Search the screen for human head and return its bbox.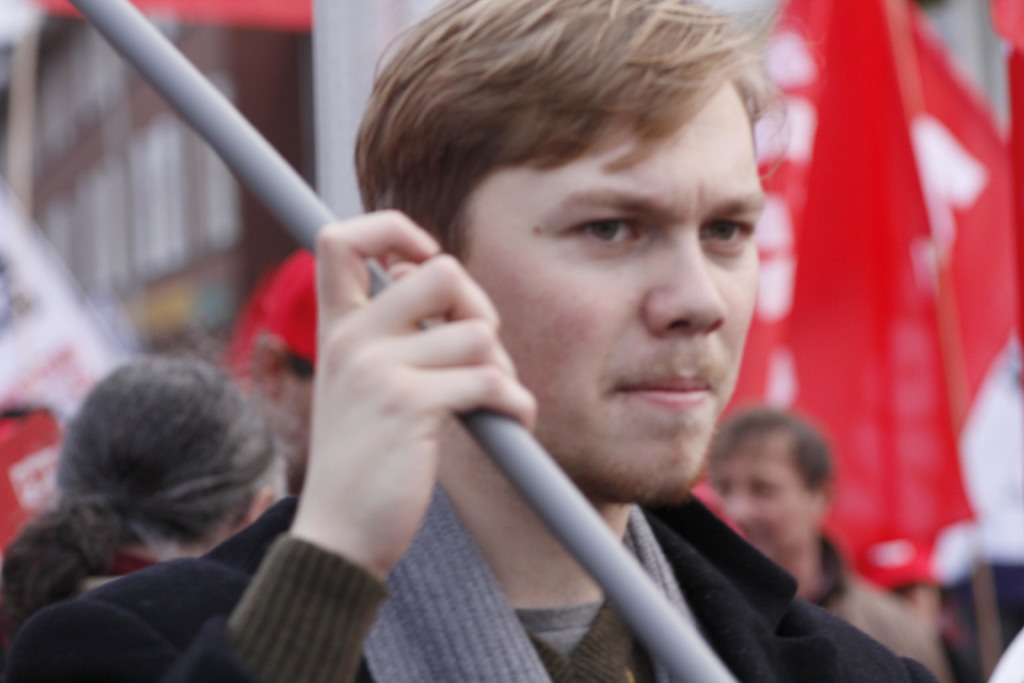
Found: rect(50, 350, 289, 565).
